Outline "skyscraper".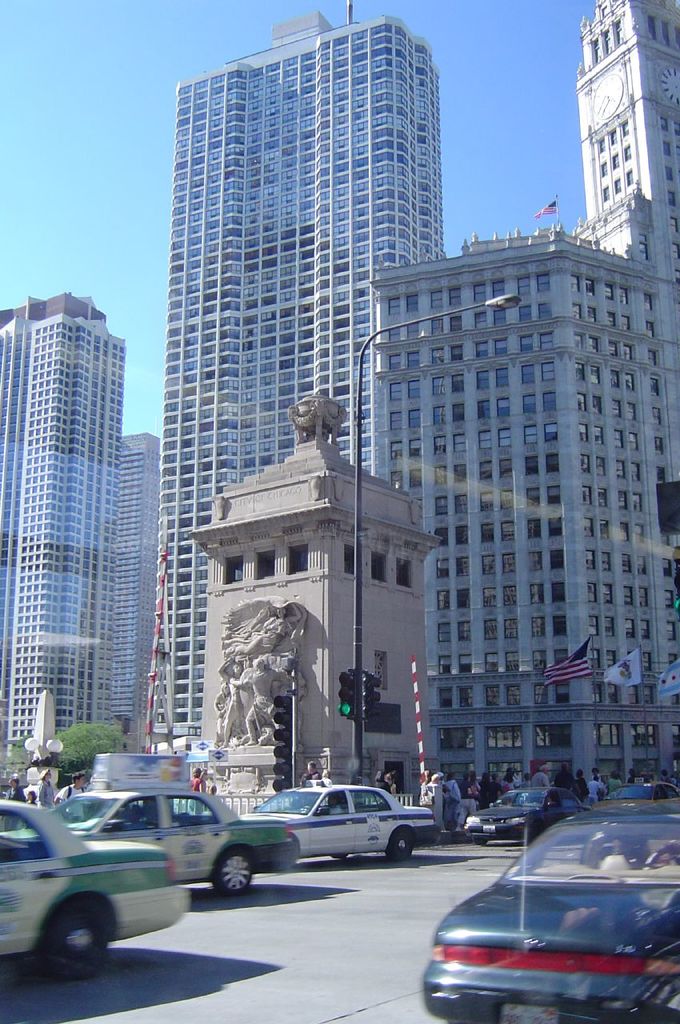
Outline: [0,286,113,742].
